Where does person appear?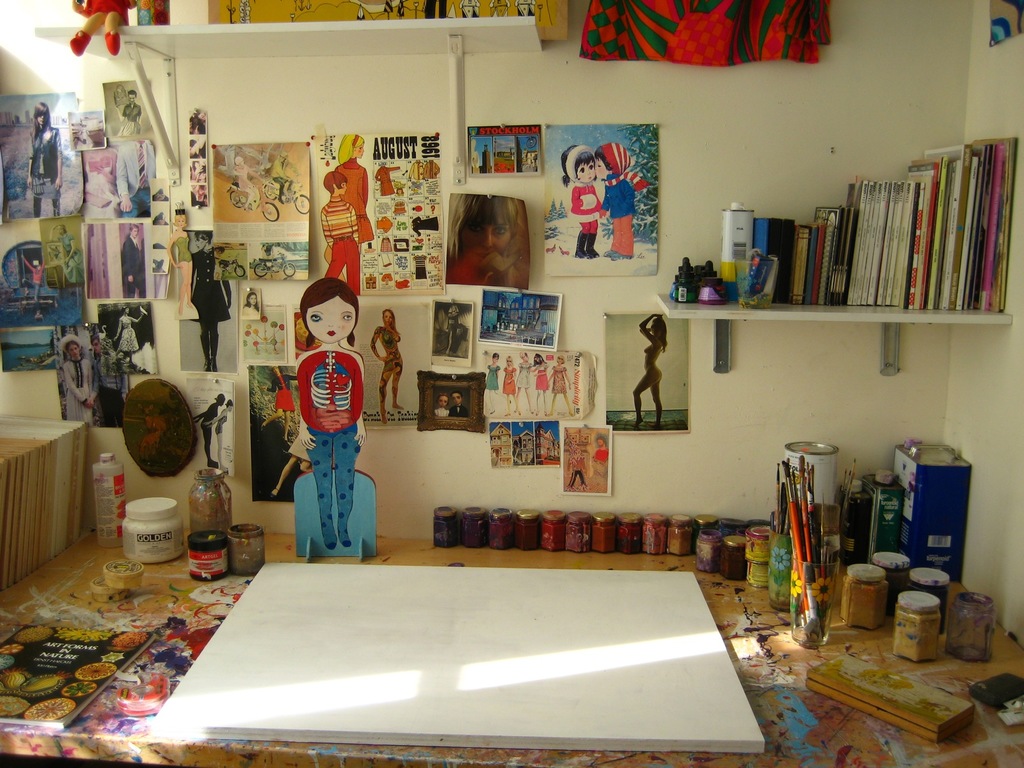
Appears at rect(269, 149, 298, 205).
